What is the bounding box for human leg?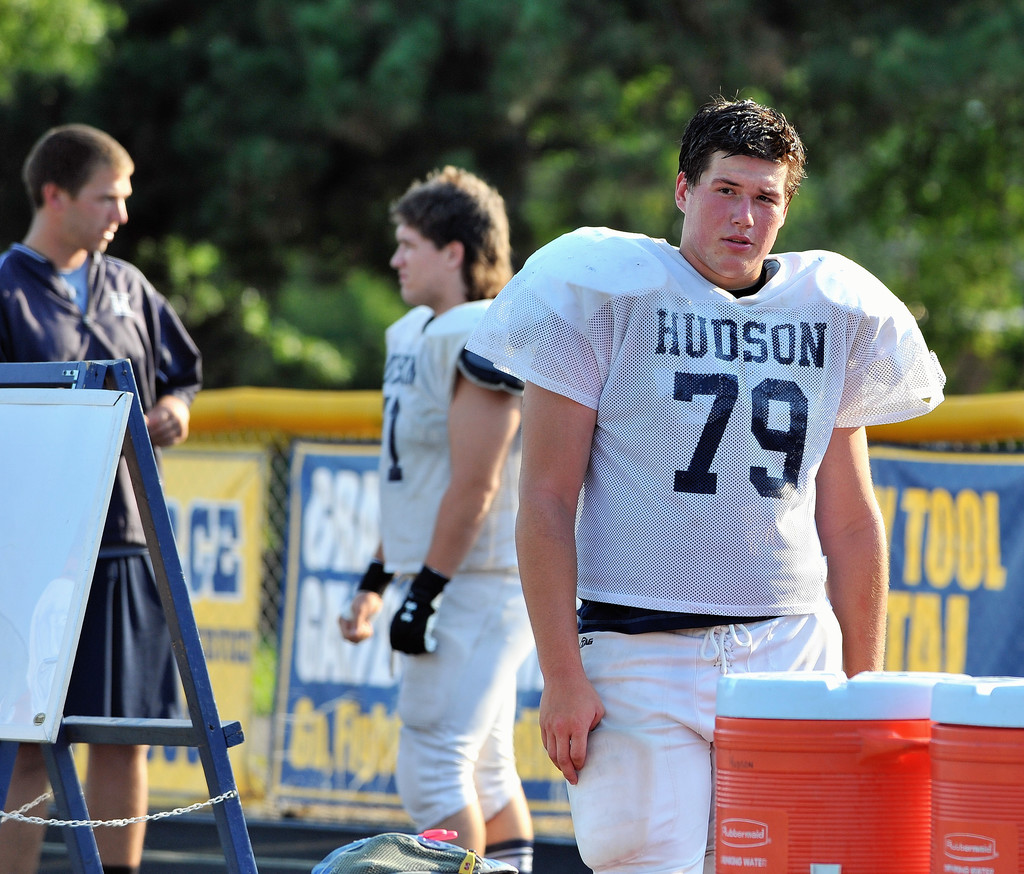
{"left": 2, "top": 741, "right": 49, "bottom": 873}.
